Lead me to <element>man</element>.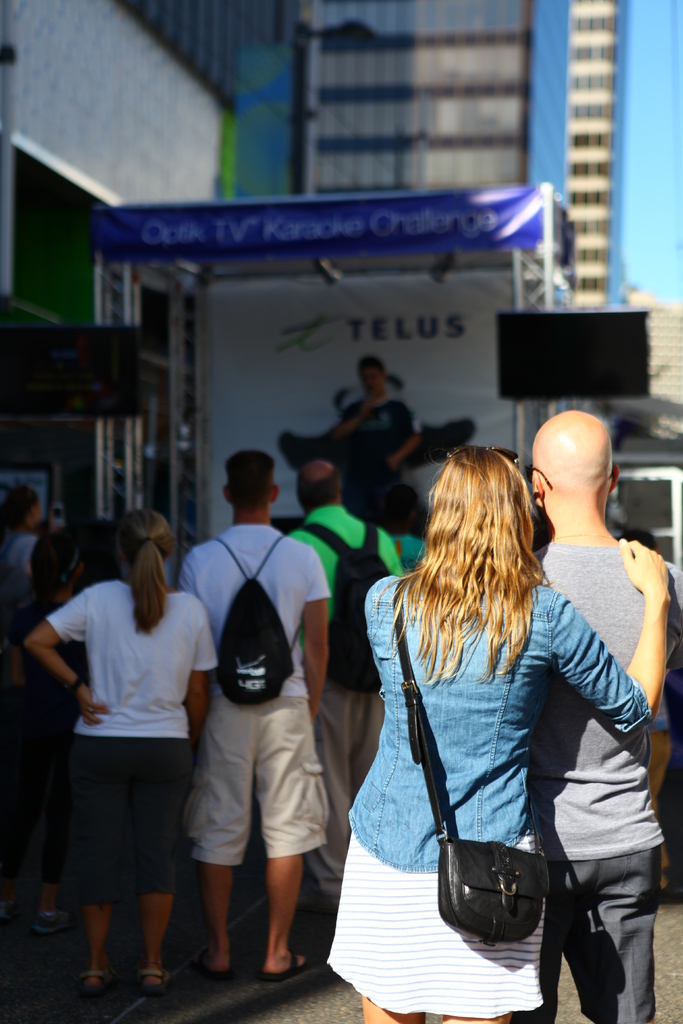
Lead to region(163, 440, 343, 983).
